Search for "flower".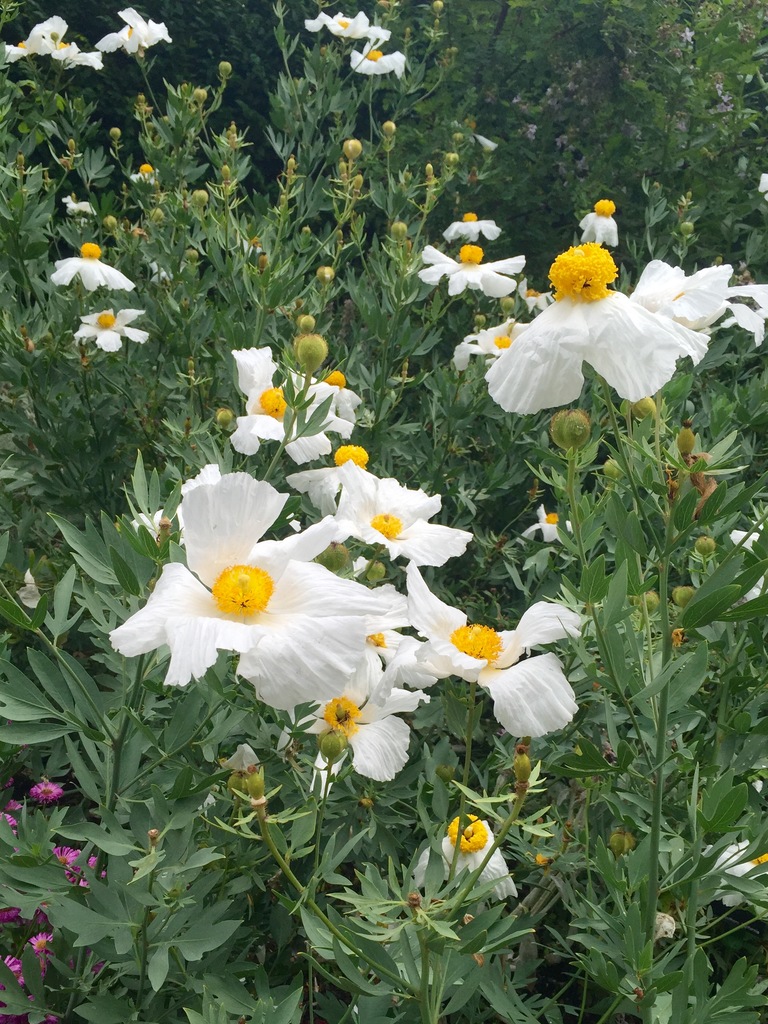
Found at (x1=116, y1=463, x2=438, y2=739).
